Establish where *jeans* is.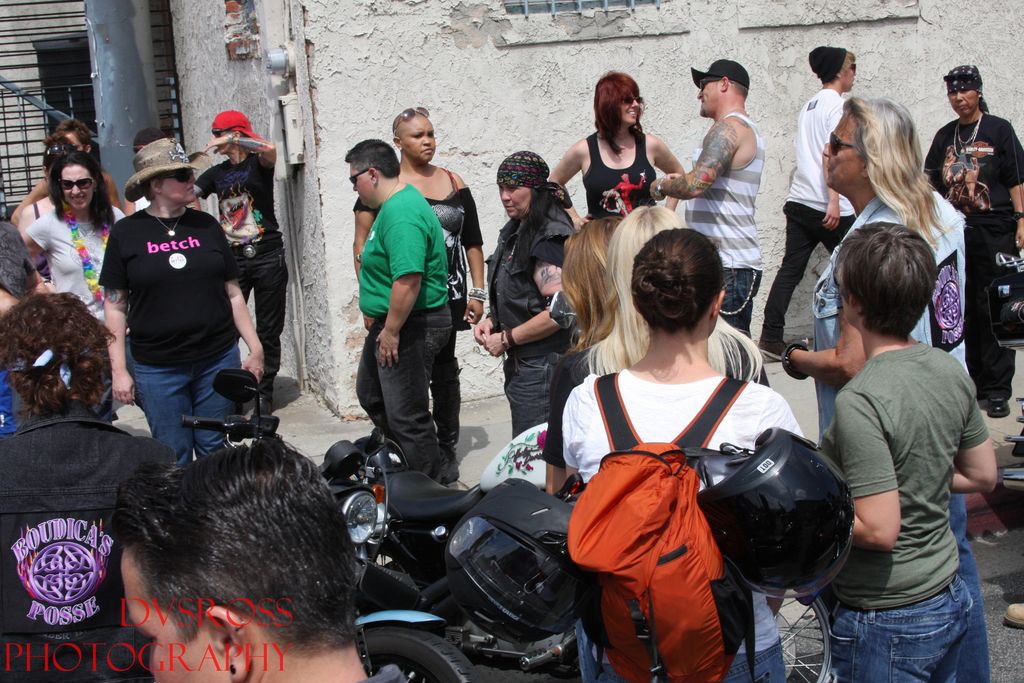
Established at BBox(578, 625, 784, 677).
